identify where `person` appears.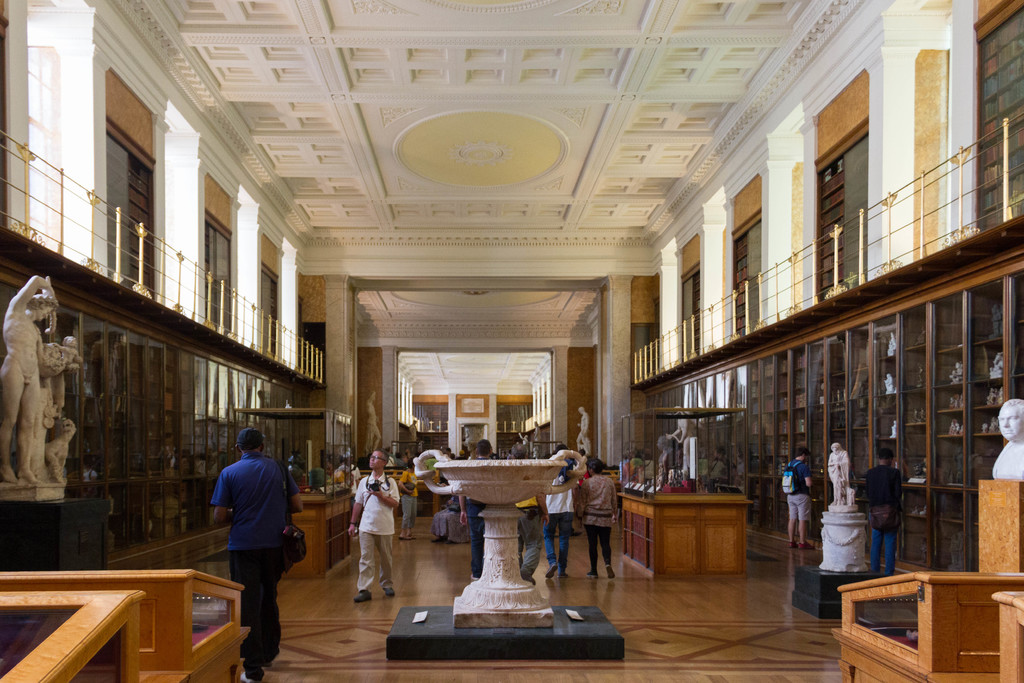
Appears at box=[860, 449, 904, 578].
